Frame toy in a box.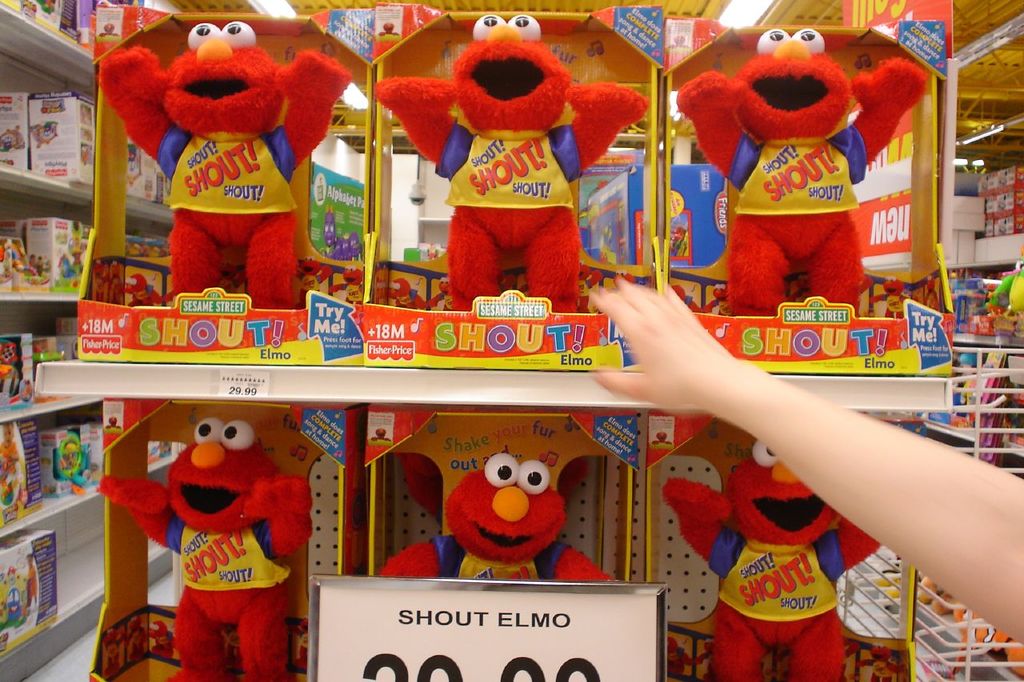
locate(98, 417, 322, 681).
